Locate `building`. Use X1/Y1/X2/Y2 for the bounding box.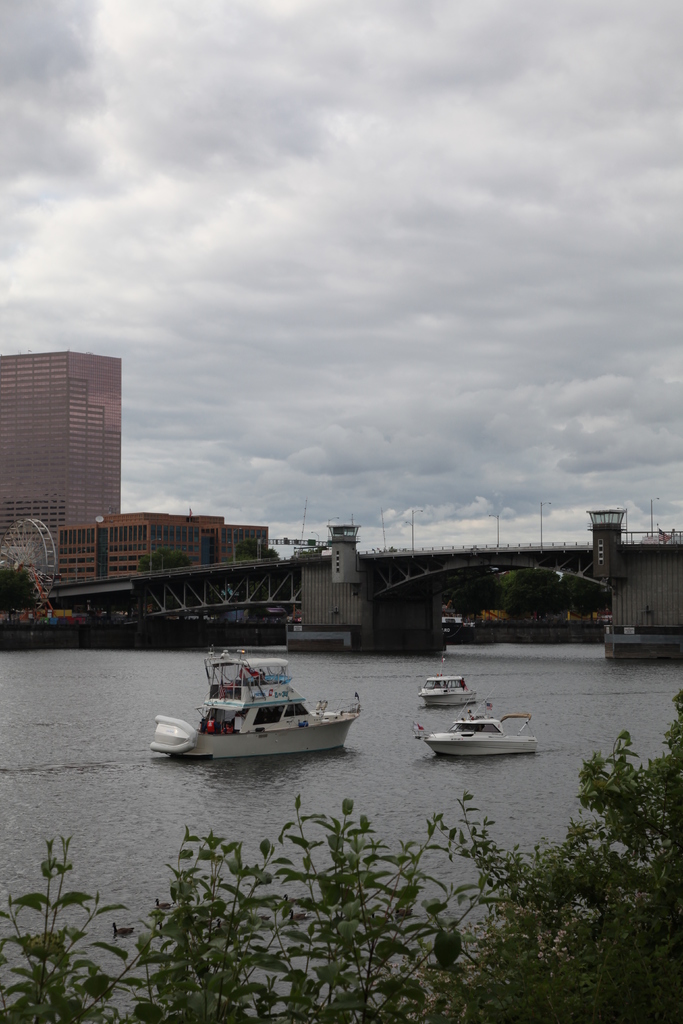
0/351/121/574.
